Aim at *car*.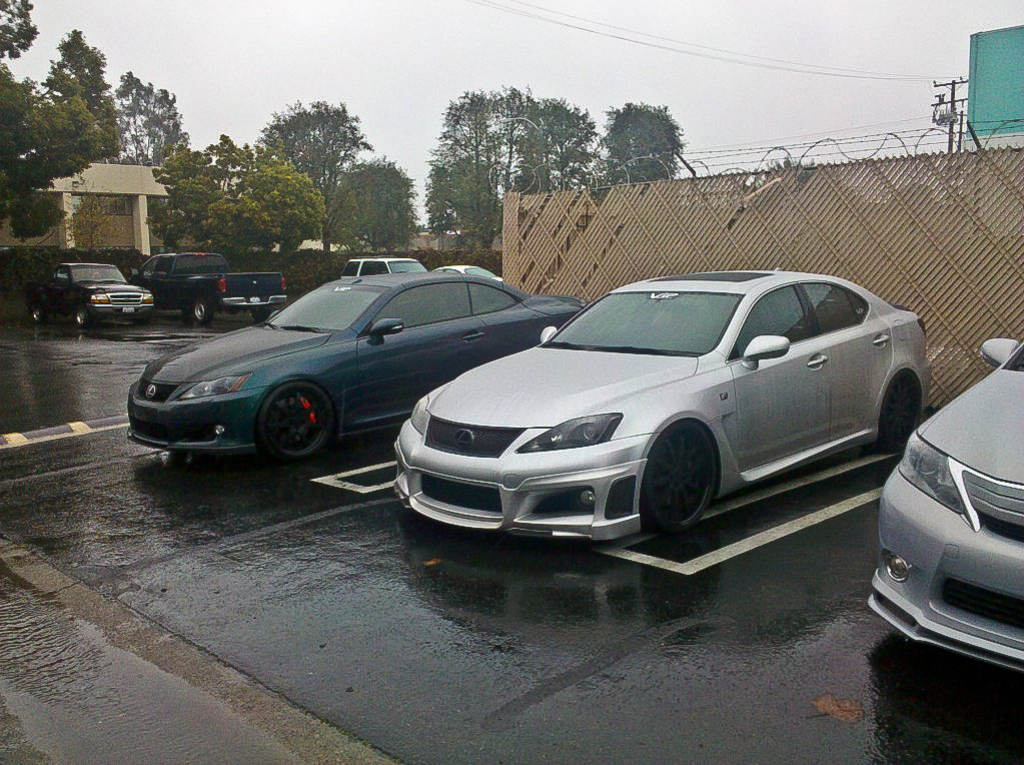
Aimed at left=868, top=328, right=1023, bottom=665.
